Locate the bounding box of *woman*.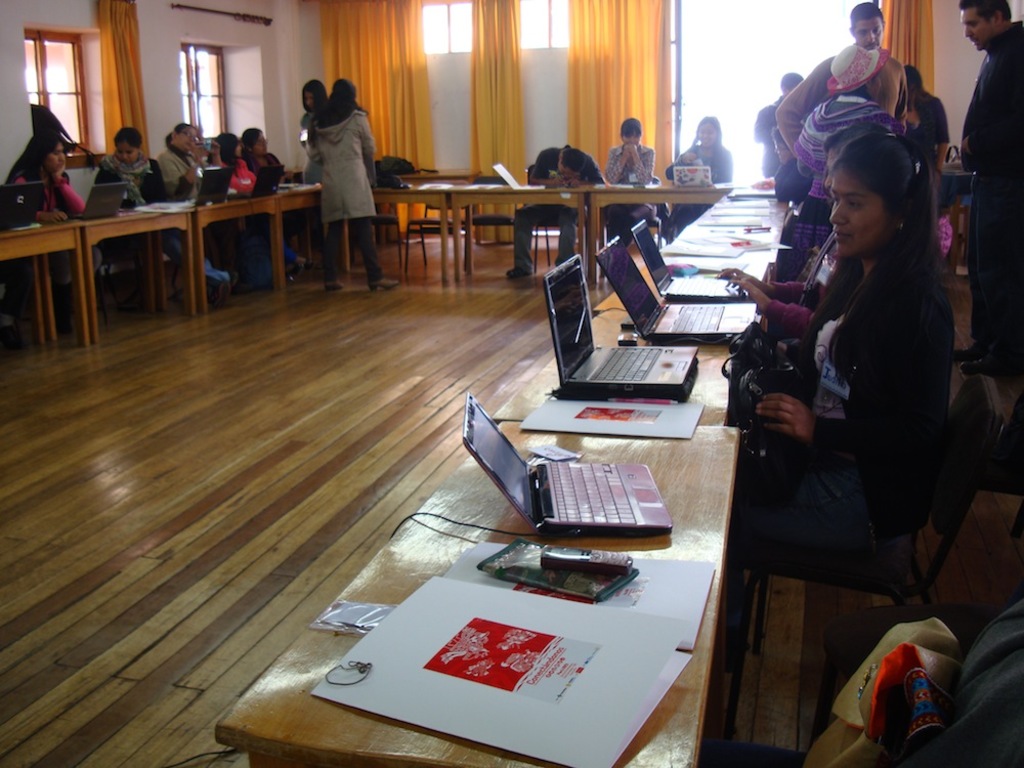
Bounding box: {"x1": 147, "y1": 125, "x2": 220, "y2": 200}.
